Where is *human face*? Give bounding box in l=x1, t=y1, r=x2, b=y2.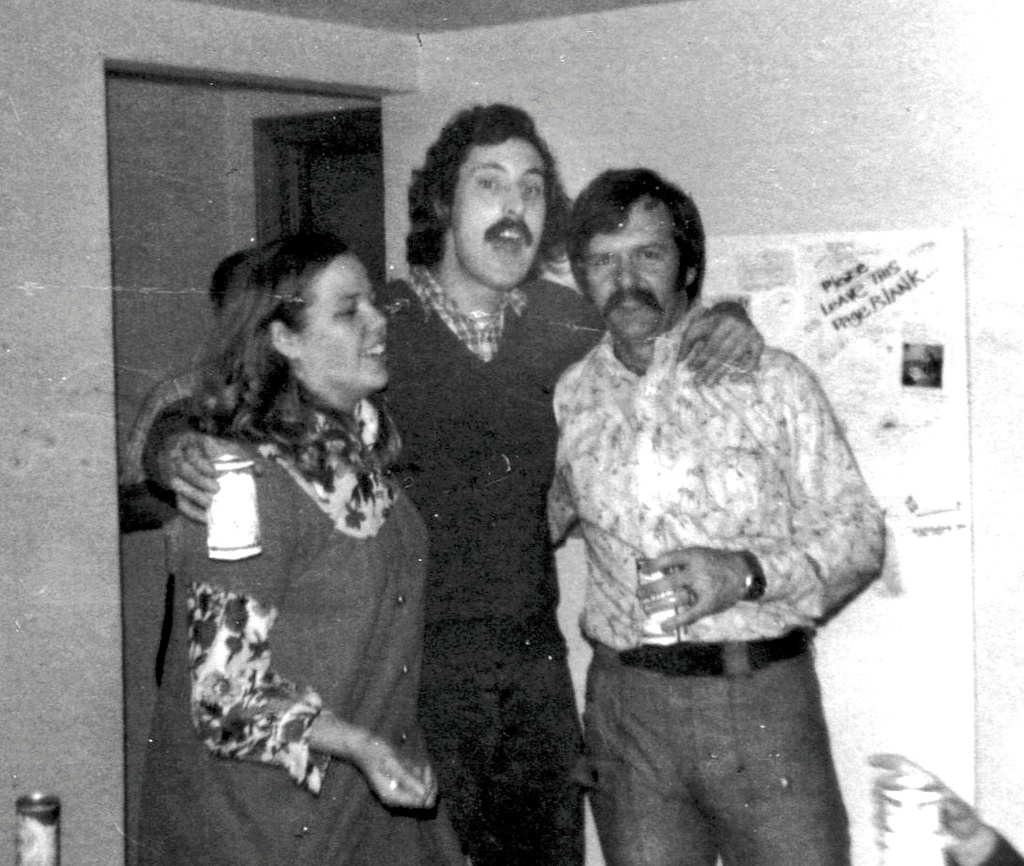
l=299, t=255, r=386, b=390.
